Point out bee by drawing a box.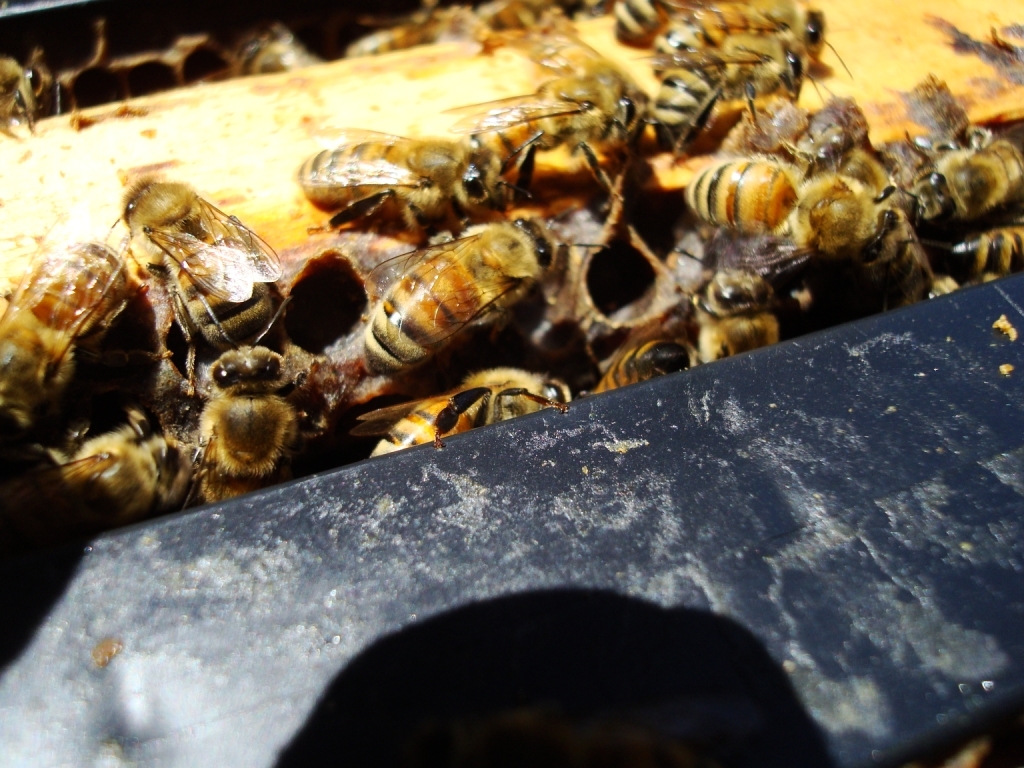
328,352,565,449.
